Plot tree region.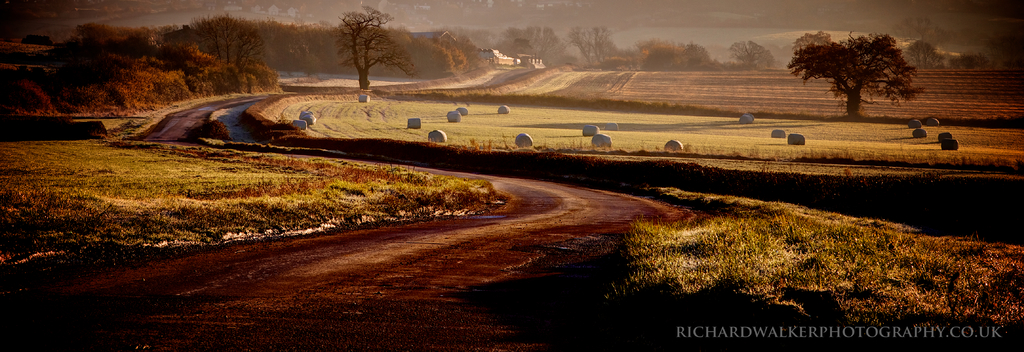
Plotted at (left=569, top=23, right=614, bottom=65).
